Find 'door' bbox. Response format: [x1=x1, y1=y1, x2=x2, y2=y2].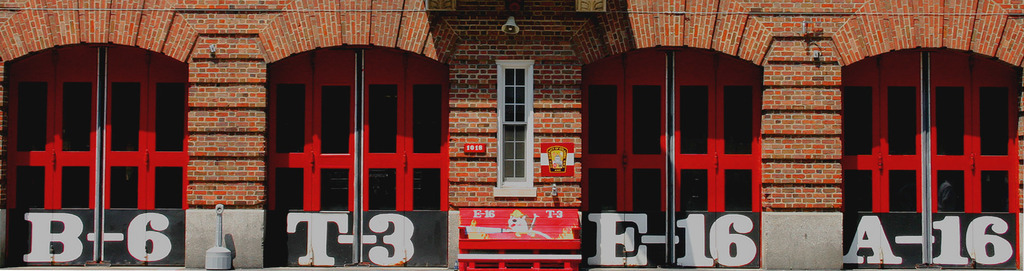
[x1=929, y1=51, x2=1021, y2=268].
